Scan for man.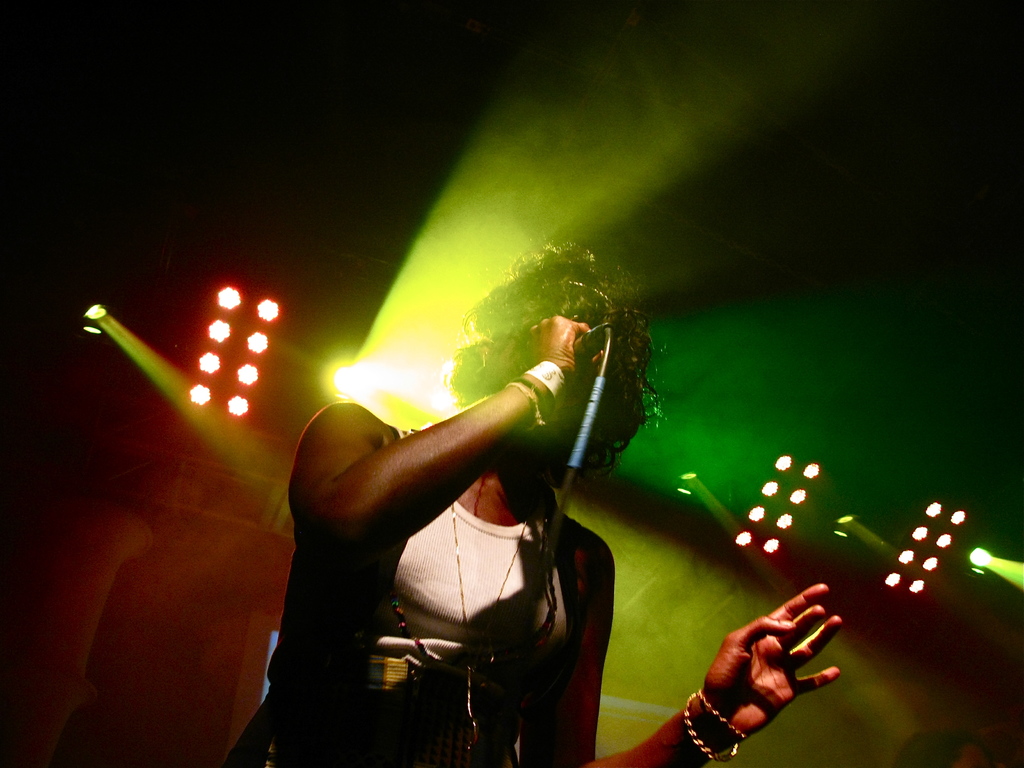
Scan result: <bbox>227, 230, 844, 767</bbox>.
